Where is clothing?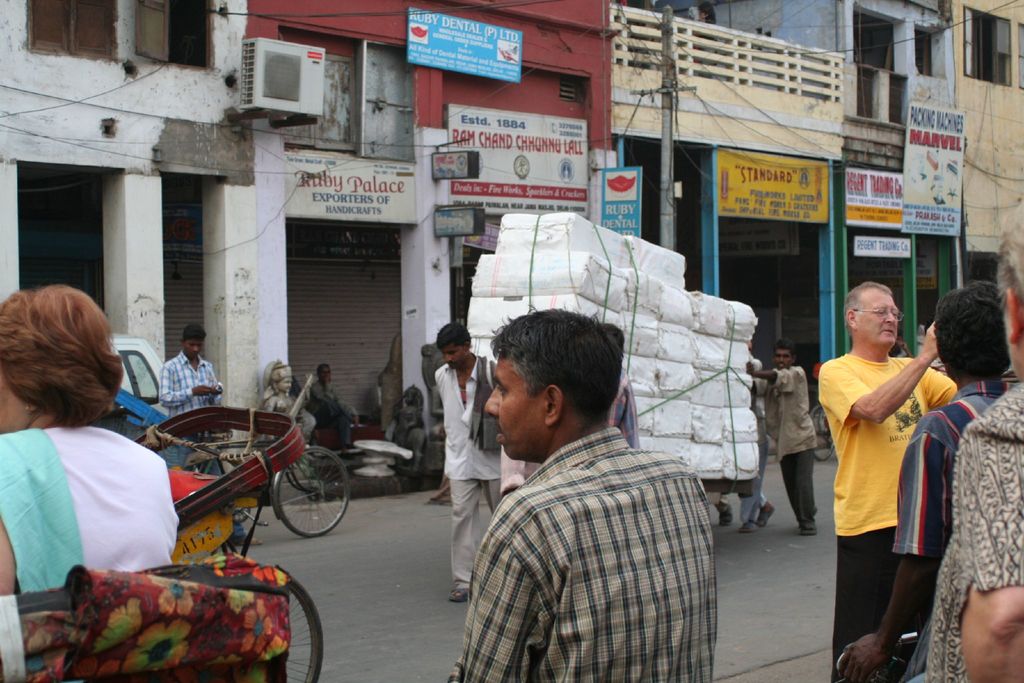
[433,359,499,586].
